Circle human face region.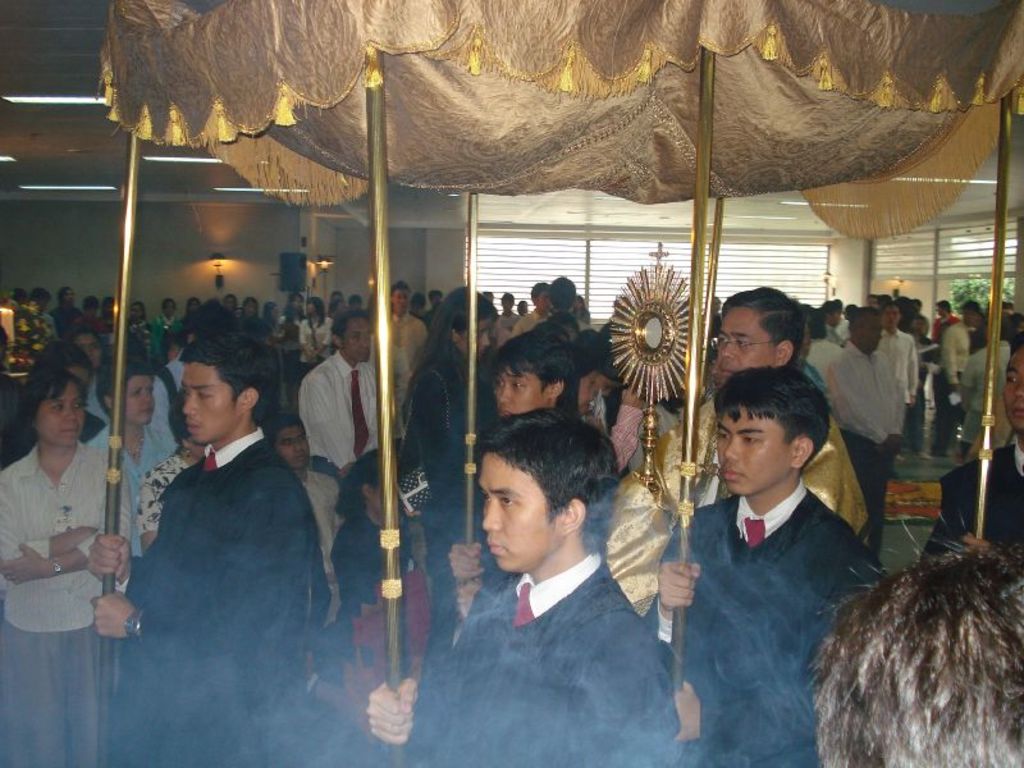
Region: Rect(719, 310, 777, 374).
